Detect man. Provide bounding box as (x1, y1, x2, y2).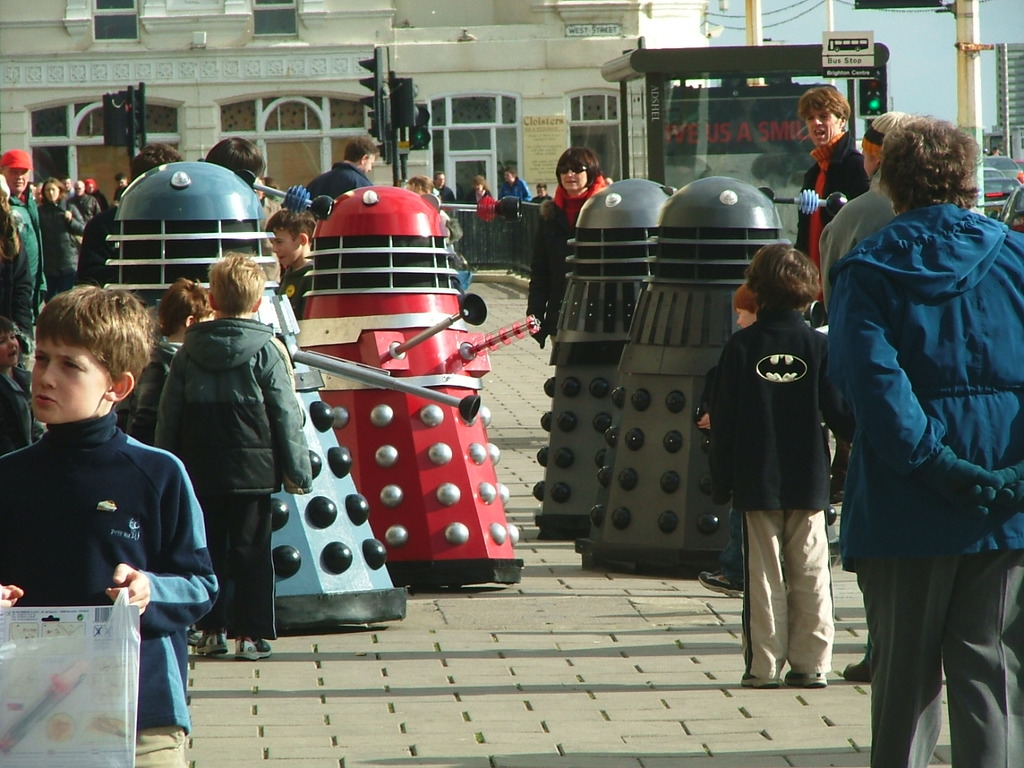
(816, 79, 1014, 742).
